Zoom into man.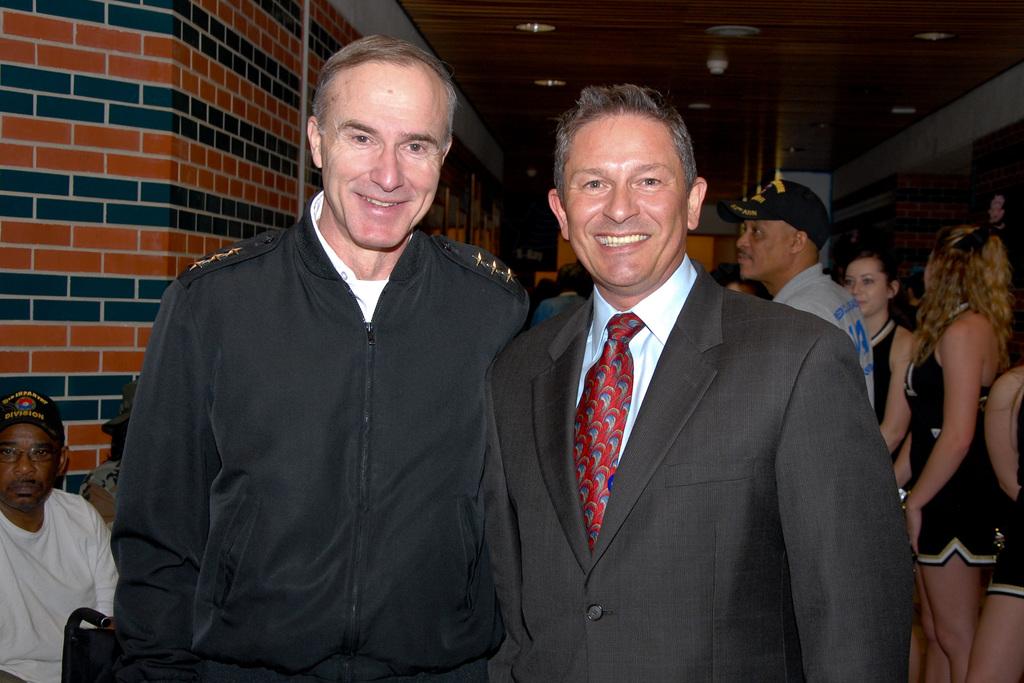
Zoom target: rect(97, 33, 529, 681).
